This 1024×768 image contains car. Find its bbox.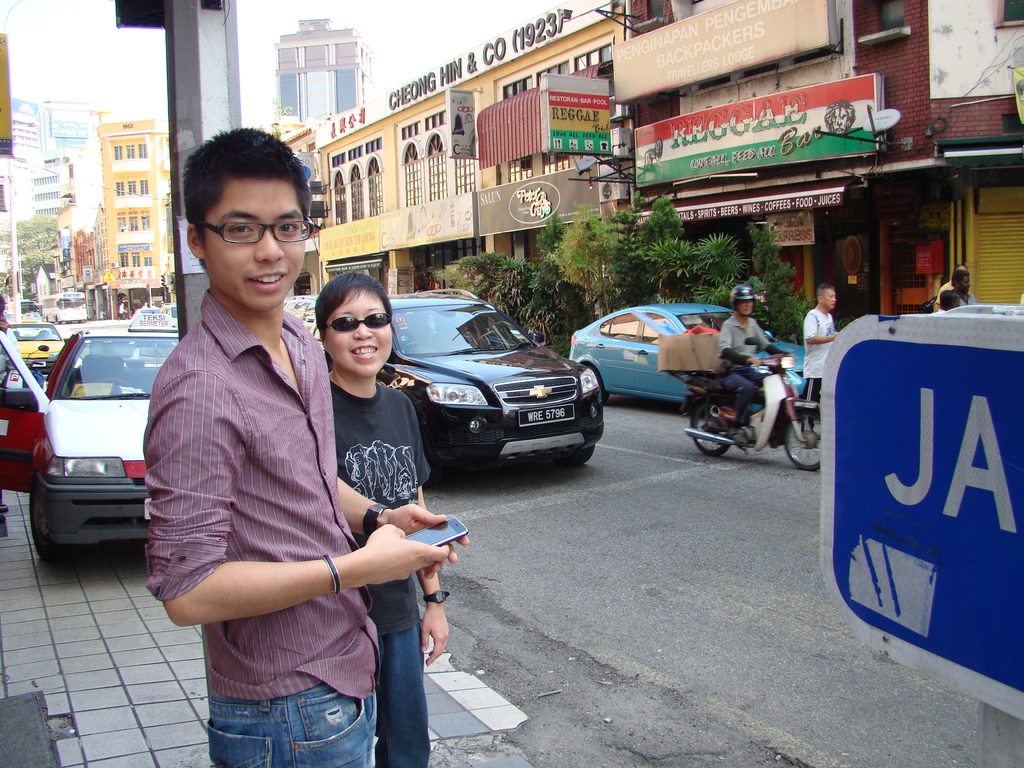
[left=0, top=314, right=180, bottom=564].
